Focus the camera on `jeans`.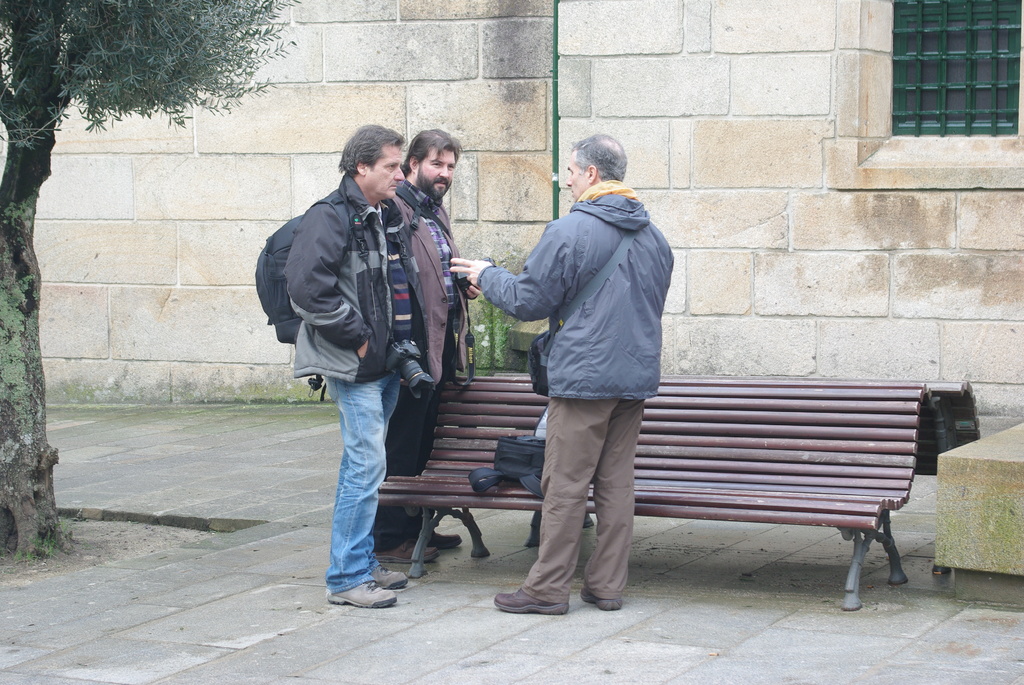
Focus region: locate(311, 364, 397, 623).
